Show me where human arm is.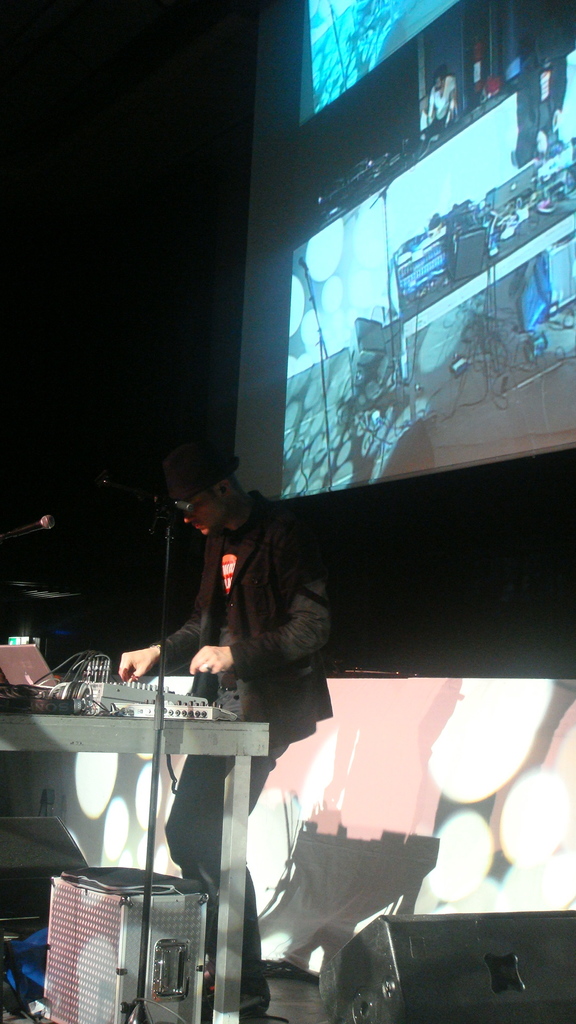
human arm is at x1=207, y1=563, x2=333, y2=733.
